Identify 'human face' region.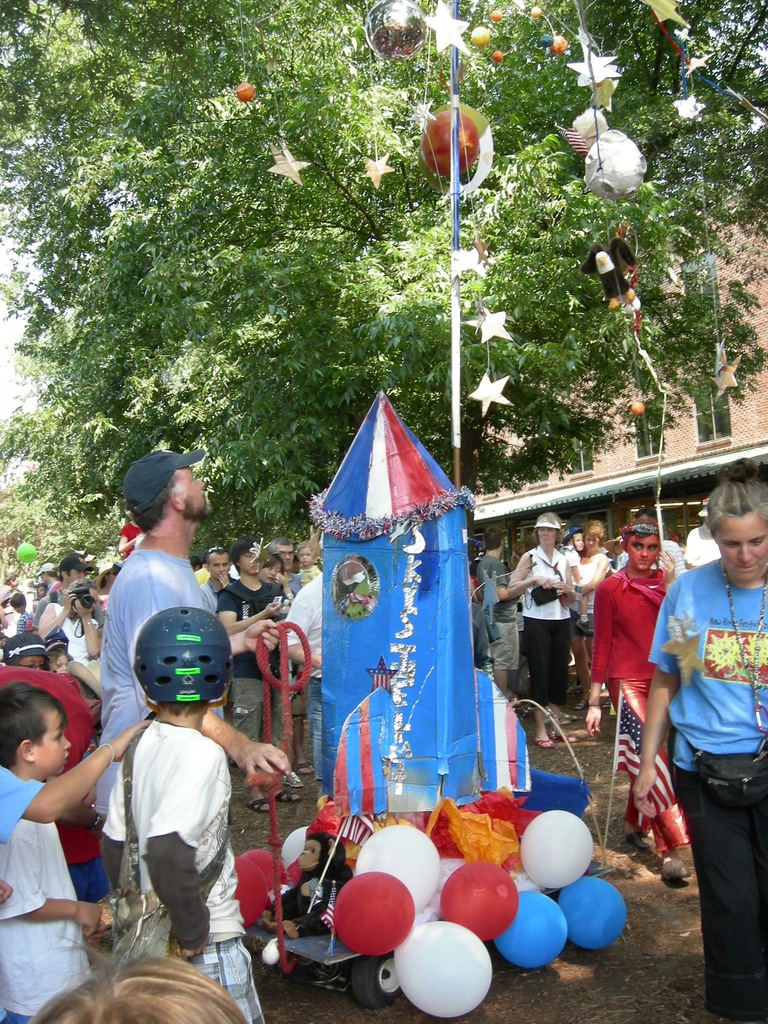
Region: x1=712, y1=518, x2=767, y2=586.
